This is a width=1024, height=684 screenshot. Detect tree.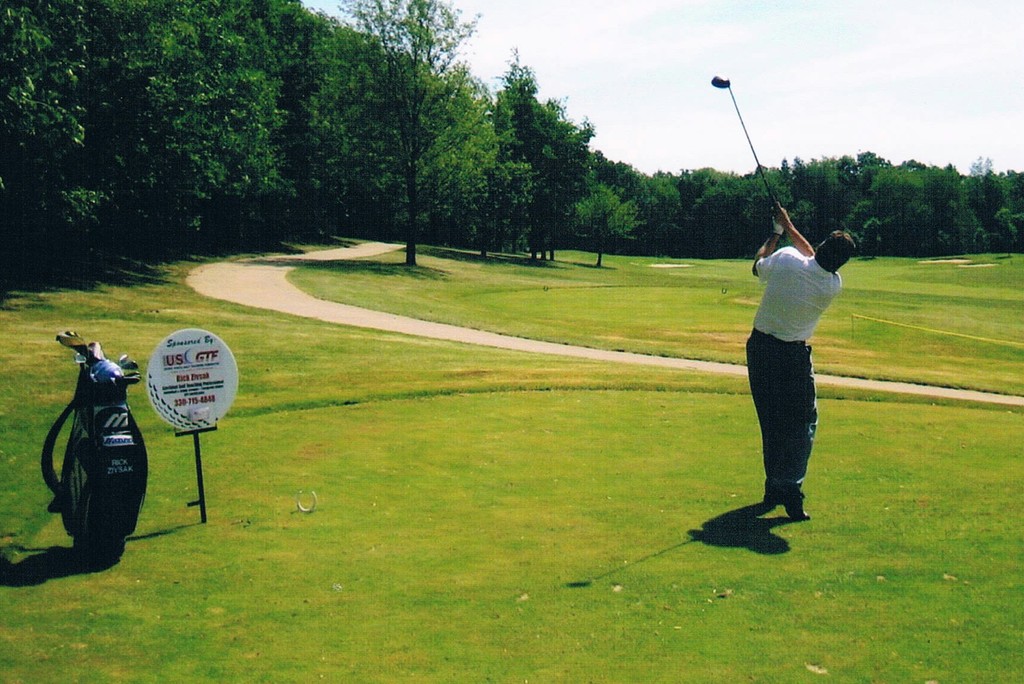
bbox(0, 0, 127, 294).
